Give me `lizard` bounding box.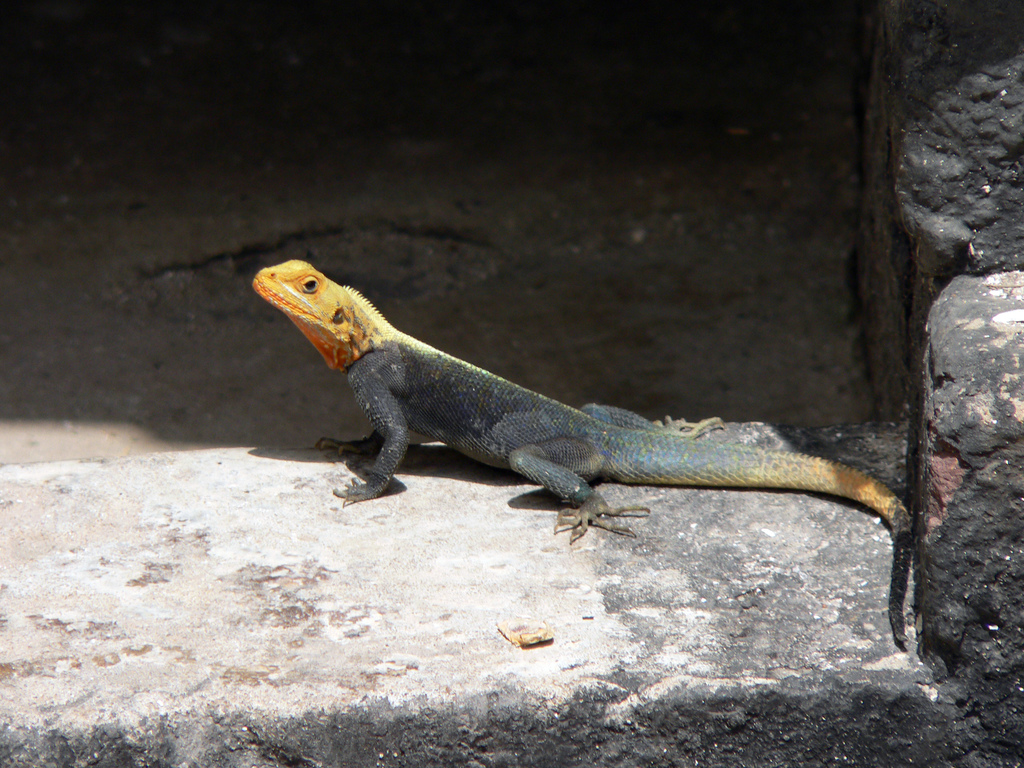
(250,251,909,649).
